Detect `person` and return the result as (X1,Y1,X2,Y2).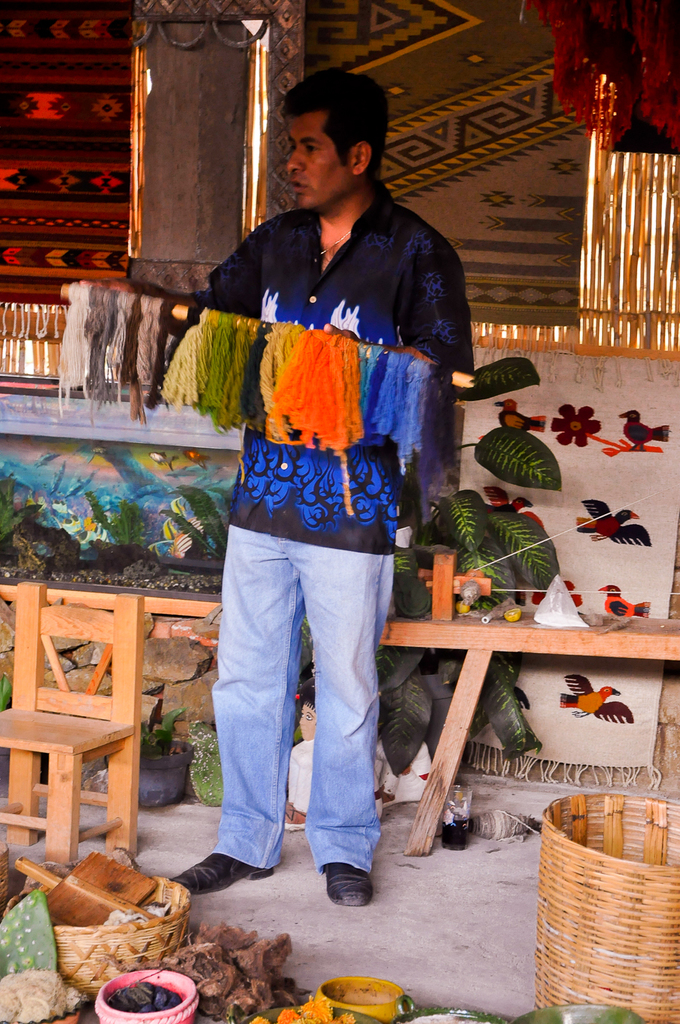
(216,69,448,909).
